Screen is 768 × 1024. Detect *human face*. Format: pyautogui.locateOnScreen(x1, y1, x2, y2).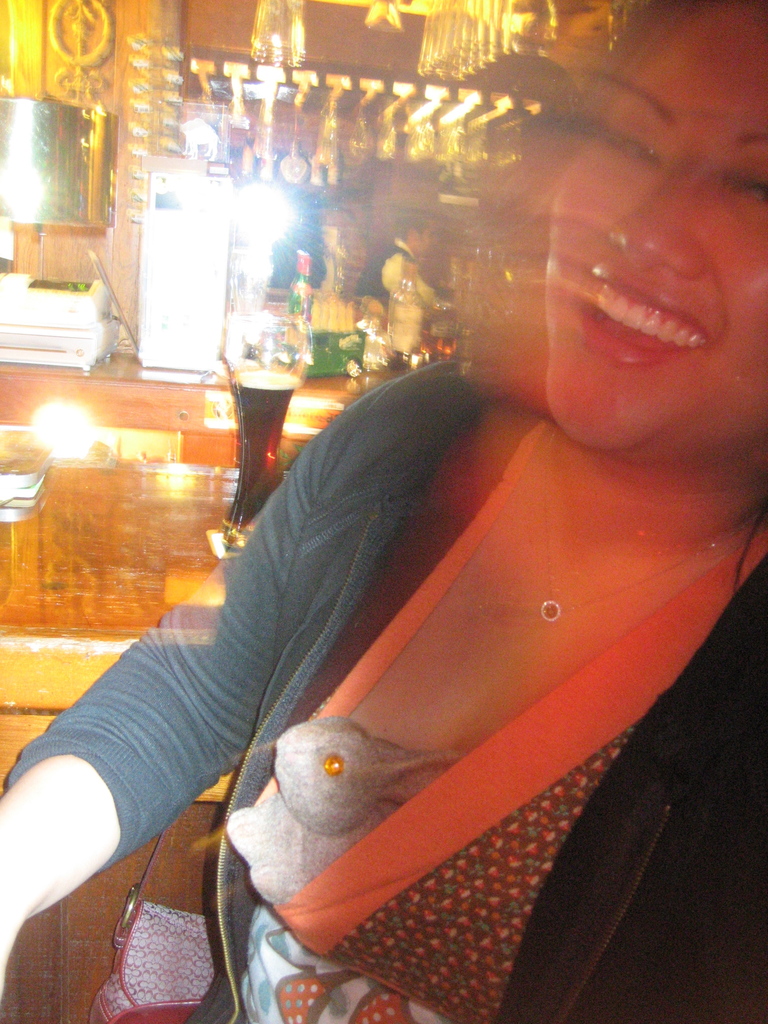
pyautogui.locateOnScreen(545, 1, 767, 456).
